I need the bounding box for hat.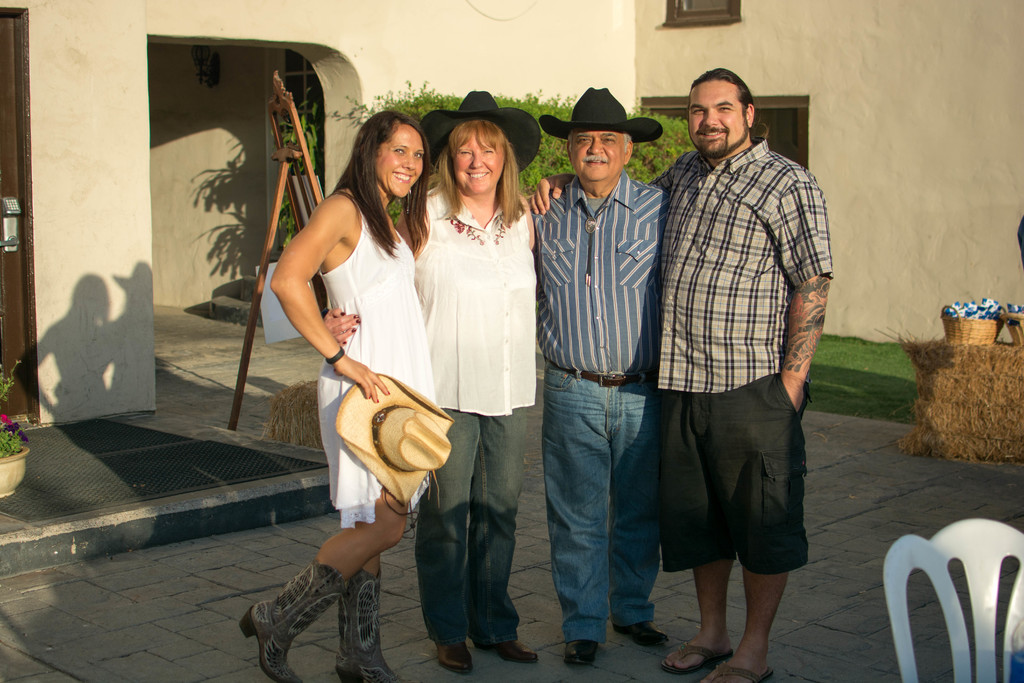
Here it is: bbox=(541, 81, 666, 149).
